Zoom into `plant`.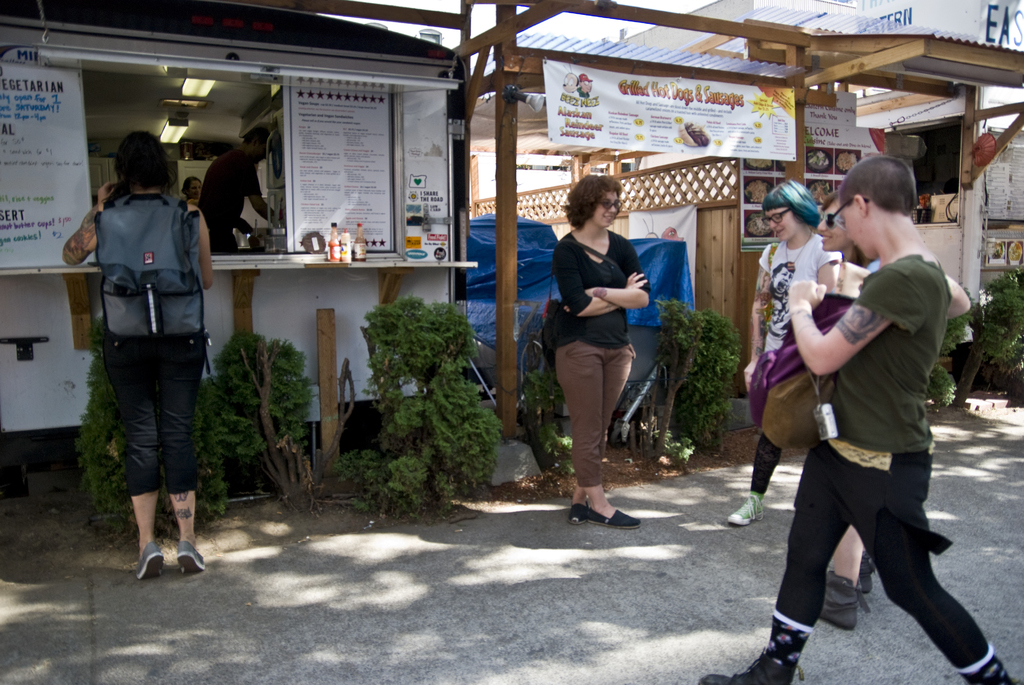
Zoom target: [x1=71, y1=322, x2=212, y2=550].
